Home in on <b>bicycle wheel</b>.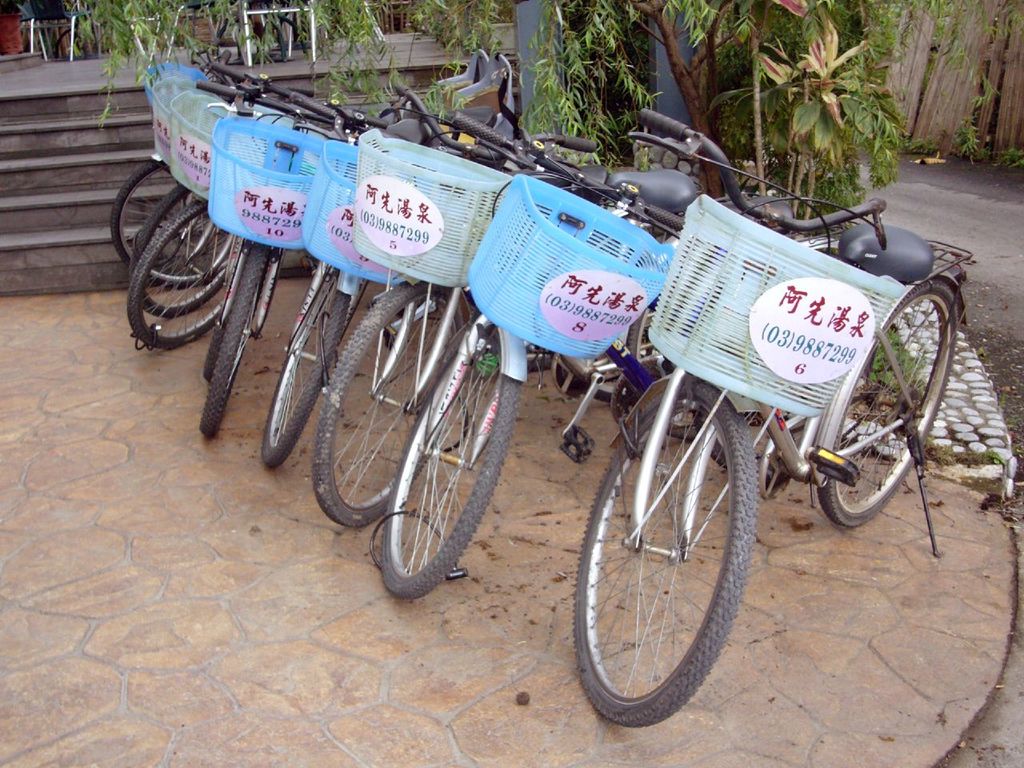
Homed in at (left=310, top=282, right=466, bottom=527).
